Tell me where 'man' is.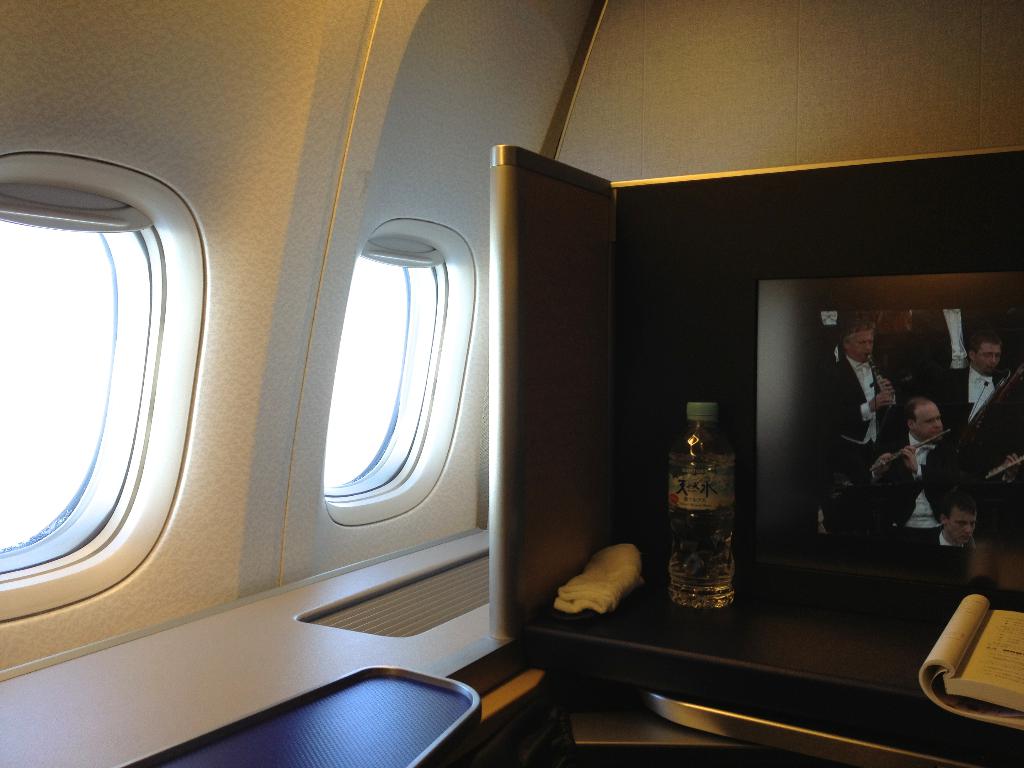
'man' is at {"x1": 943, "y1": 331, "x2": 1007, "y2": 431}.
